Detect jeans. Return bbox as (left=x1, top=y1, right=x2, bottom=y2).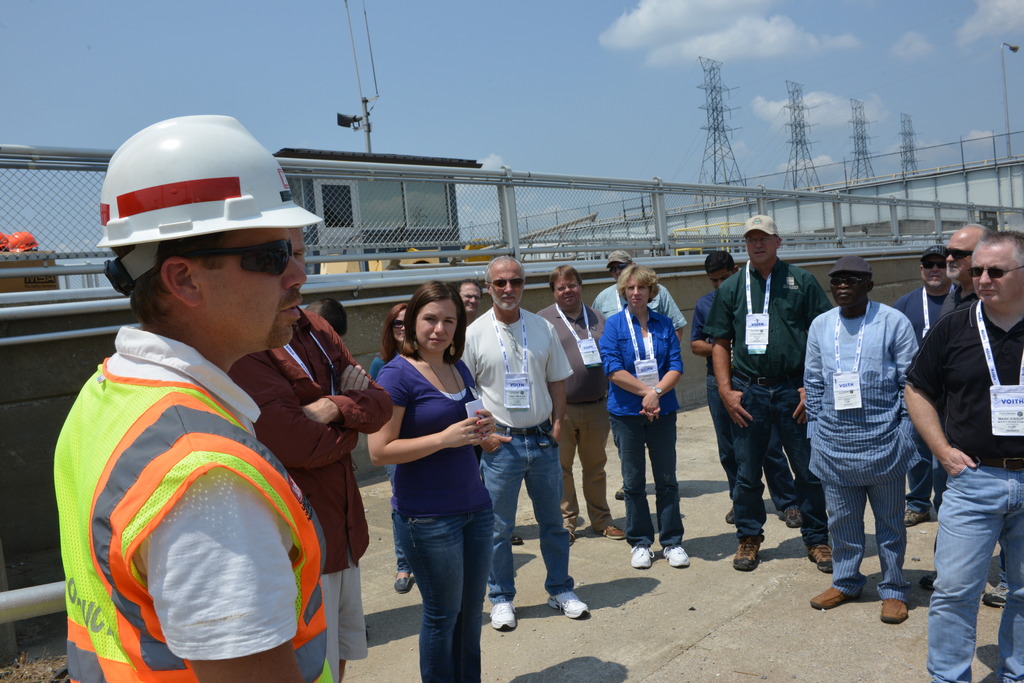
(left=611, top=412, right=686, bottom=546).
